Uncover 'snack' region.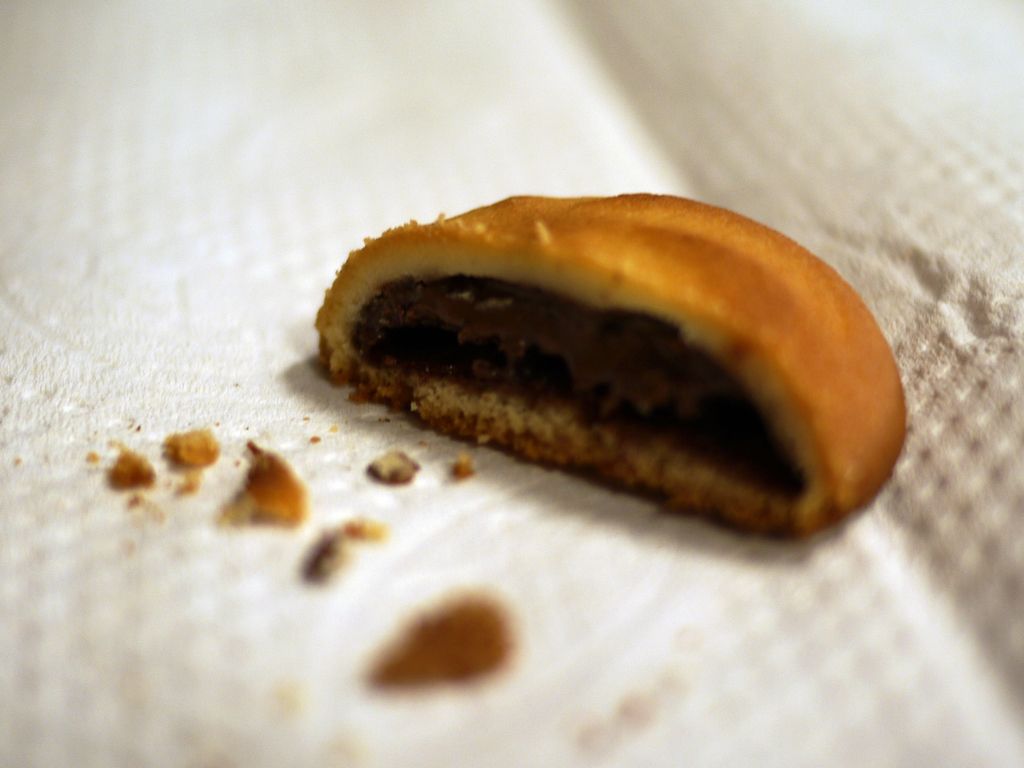
Uncovered: 294/164/939/559.
